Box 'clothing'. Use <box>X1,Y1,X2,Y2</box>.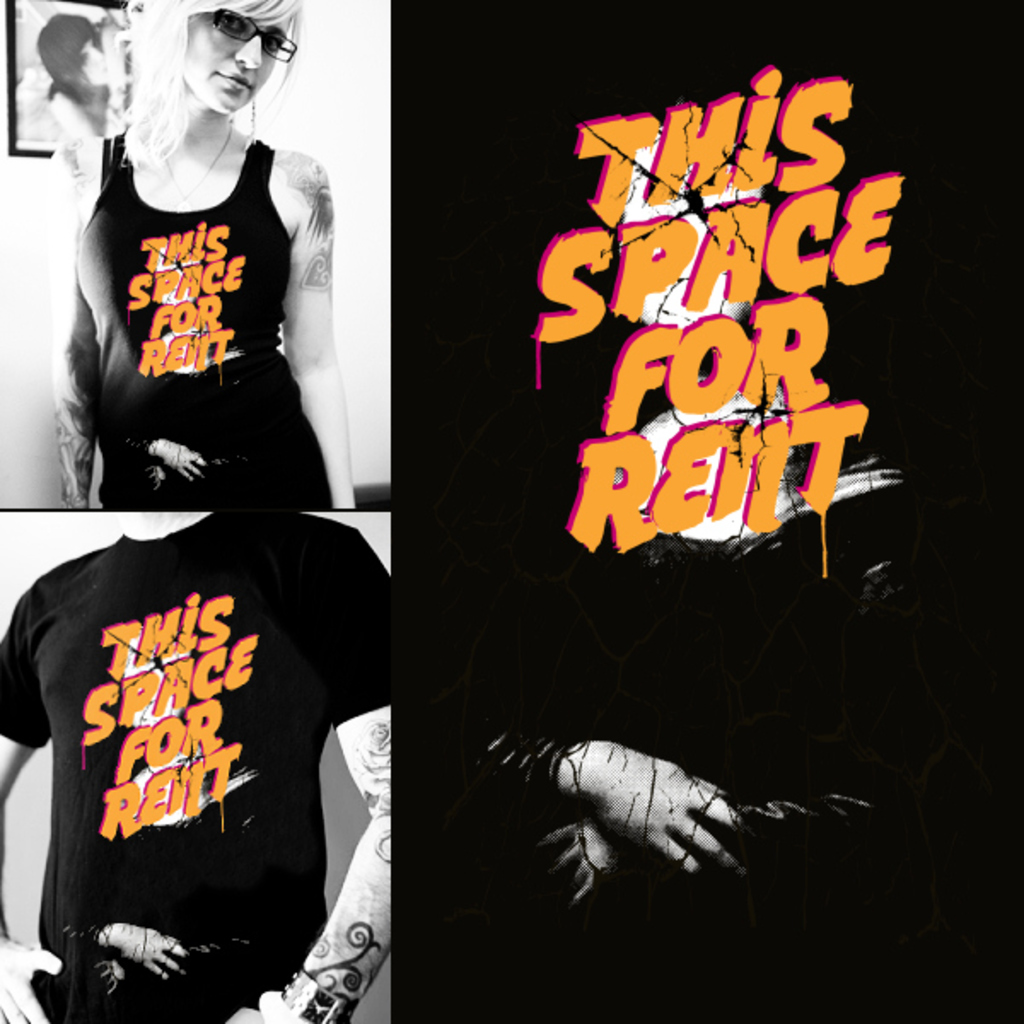
<box>0,510,393,1022</box>.
